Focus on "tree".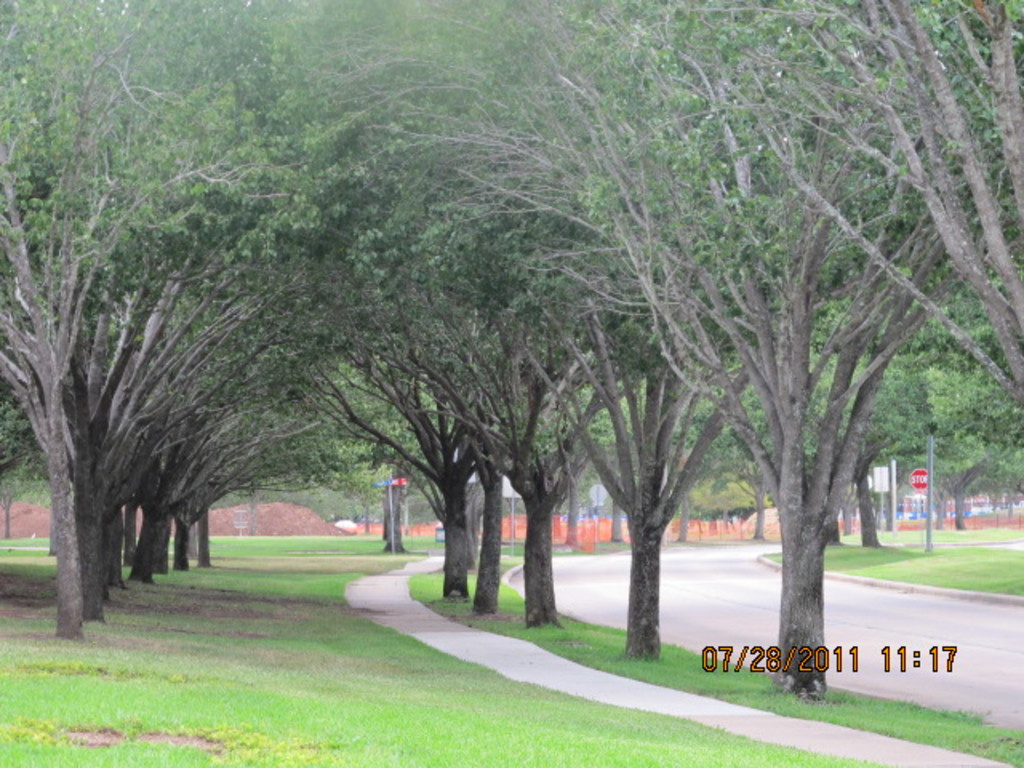
Focused at box=[654, 0, 1022, 437].
